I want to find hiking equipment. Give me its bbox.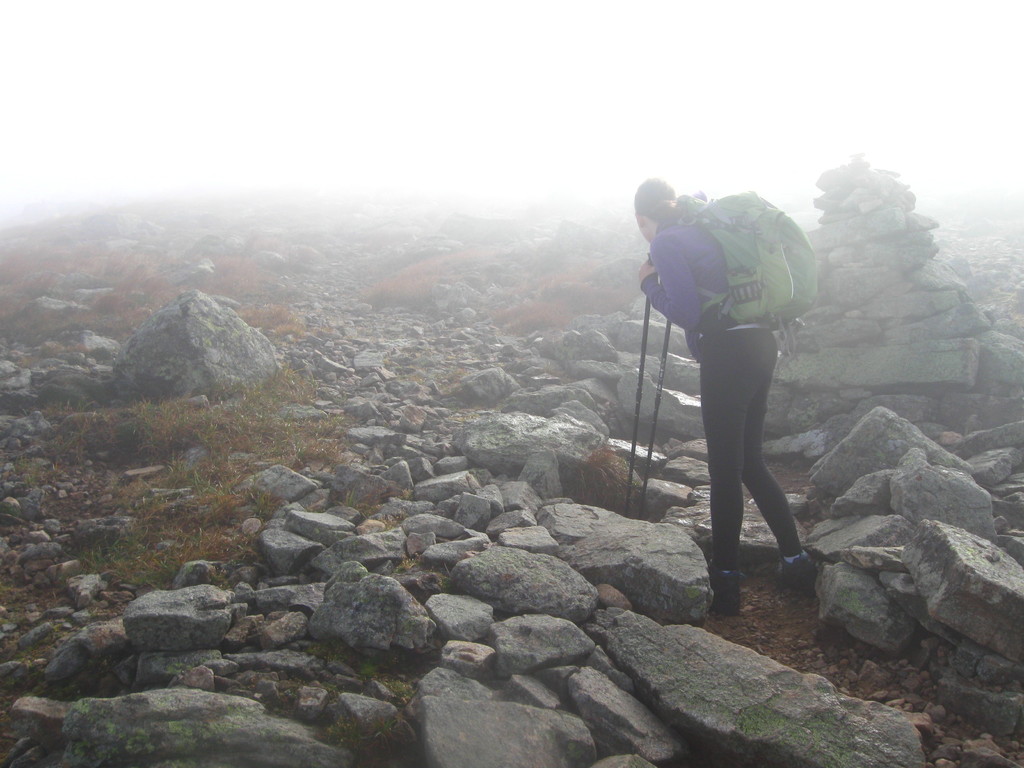
[639, 314, 676, 516].
